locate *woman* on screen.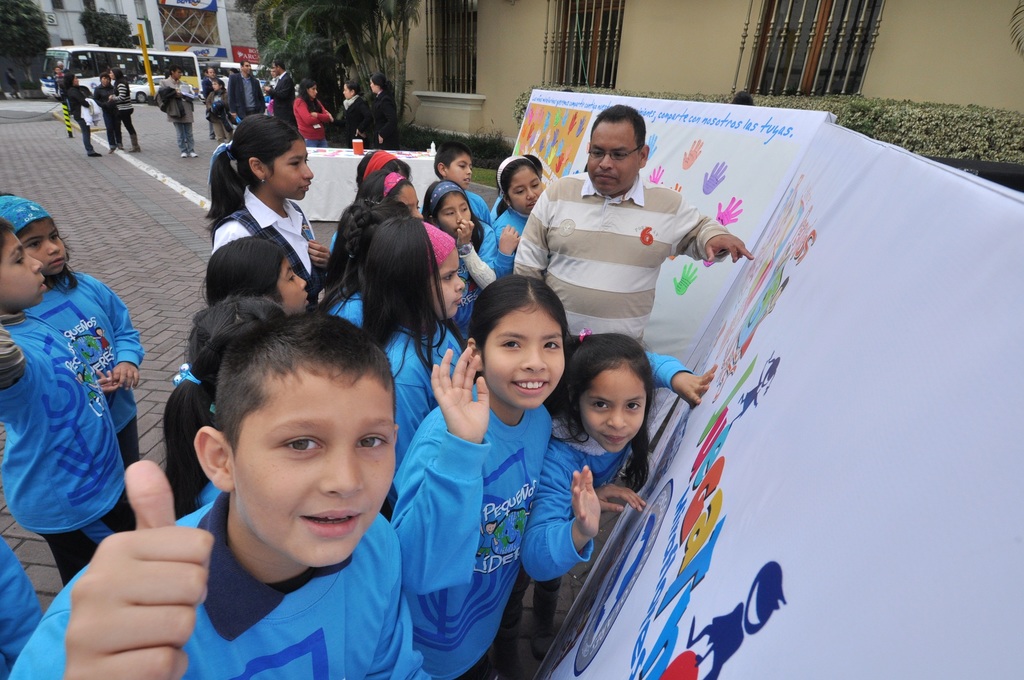
On screen at 108 67 142 150.
